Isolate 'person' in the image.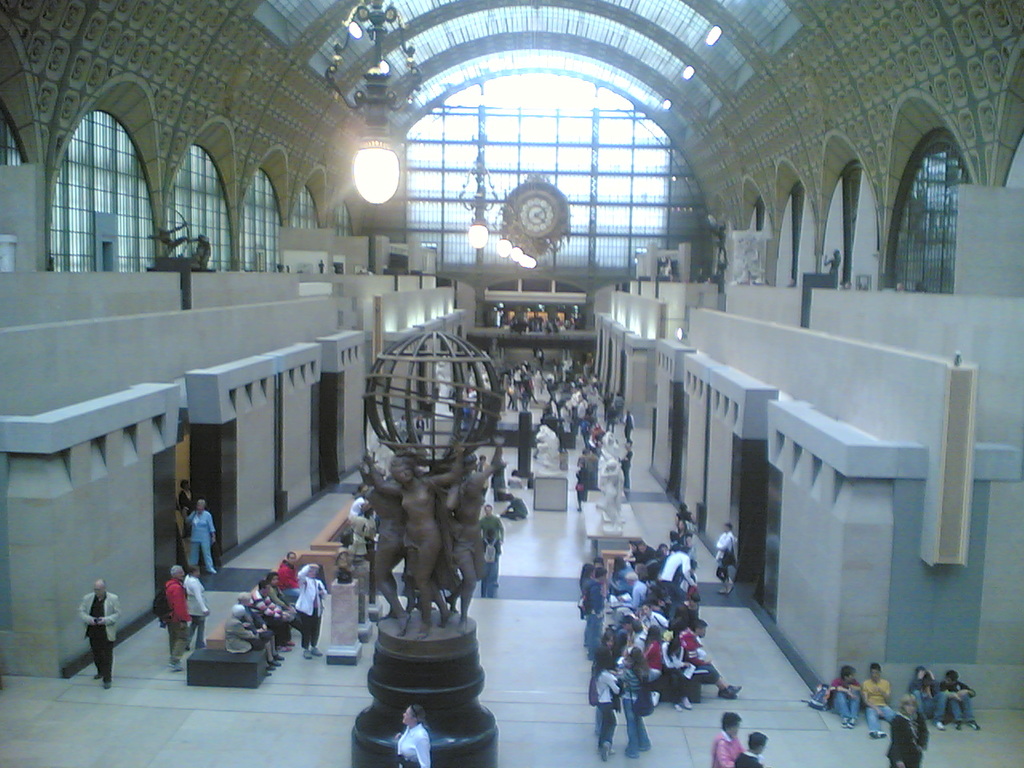
Isolated region: {"left": 861, "top": 670, "right": 894, "bottom": 738}.
